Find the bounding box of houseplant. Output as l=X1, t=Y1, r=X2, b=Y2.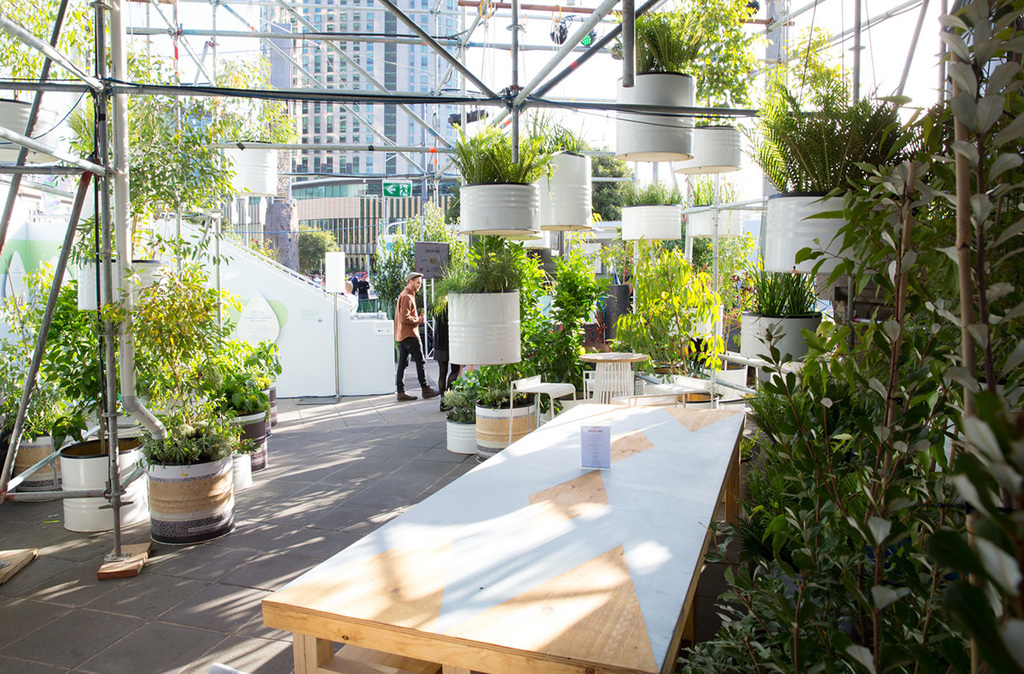
l=221, t=312, r=283, b=442.
